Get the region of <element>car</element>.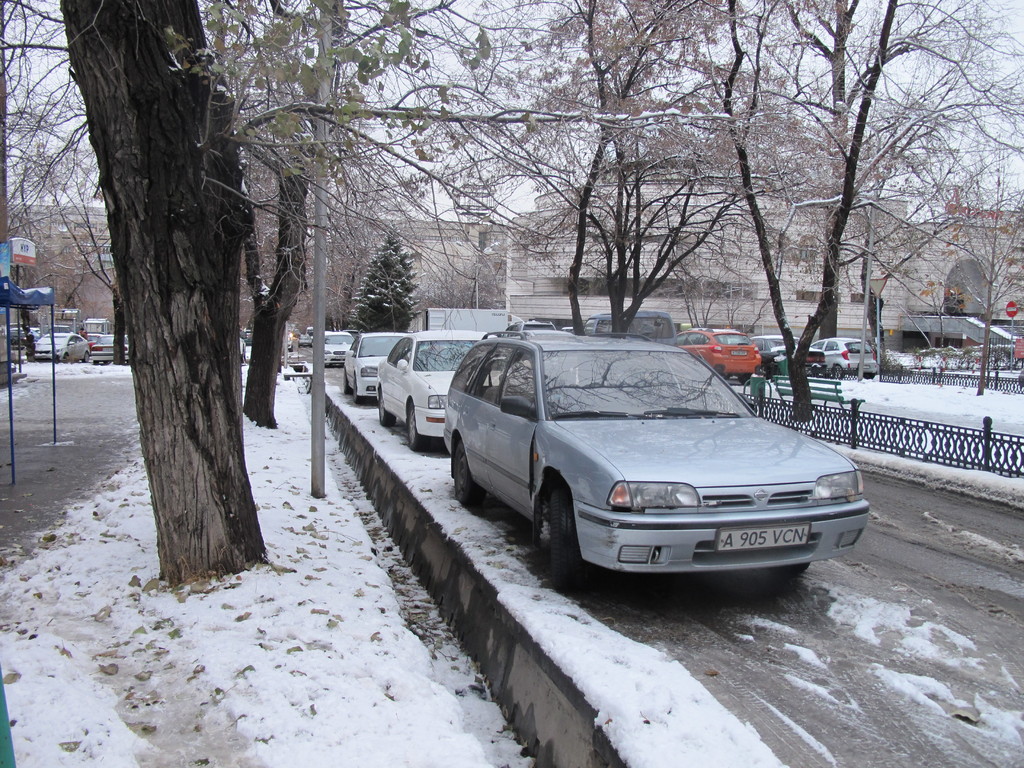
BBox(751, 335, 826, 381).
